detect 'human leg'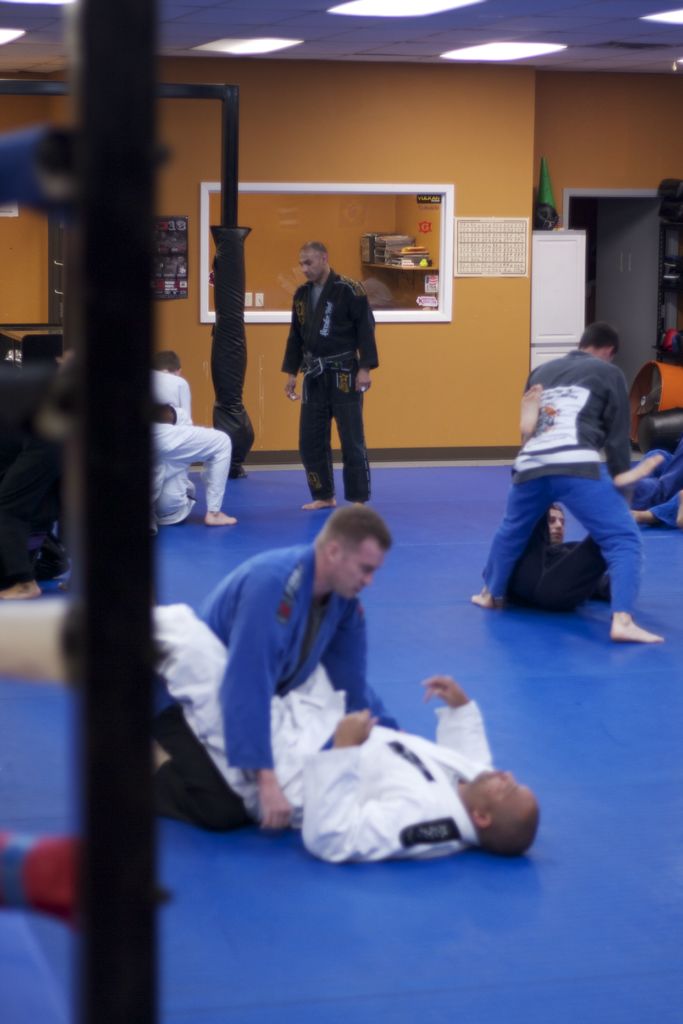
locate(333, 369, 369, 505)
